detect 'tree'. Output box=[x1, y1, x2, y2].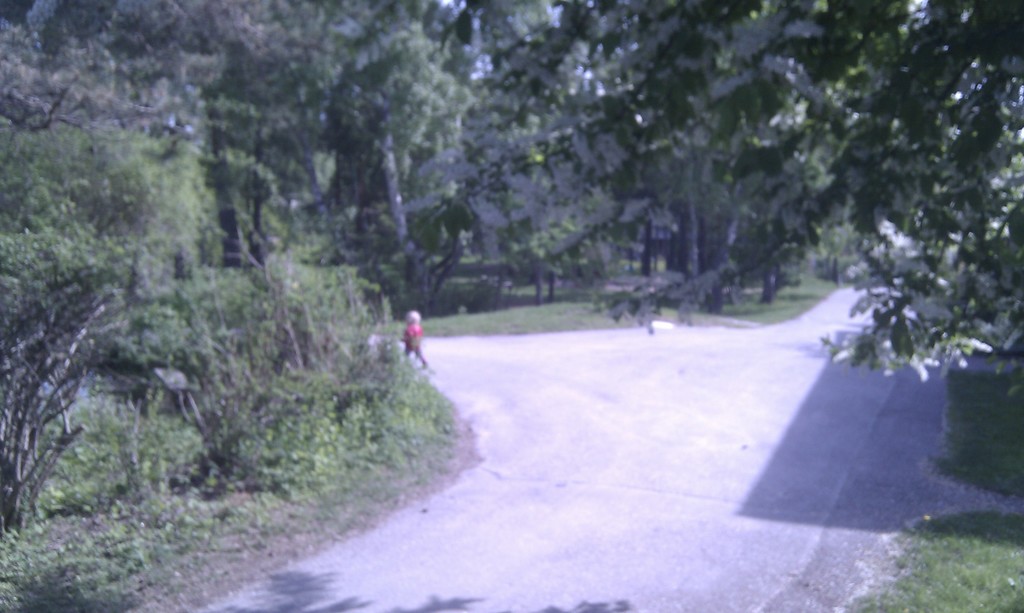
box=[52, 3, 364, 312].
